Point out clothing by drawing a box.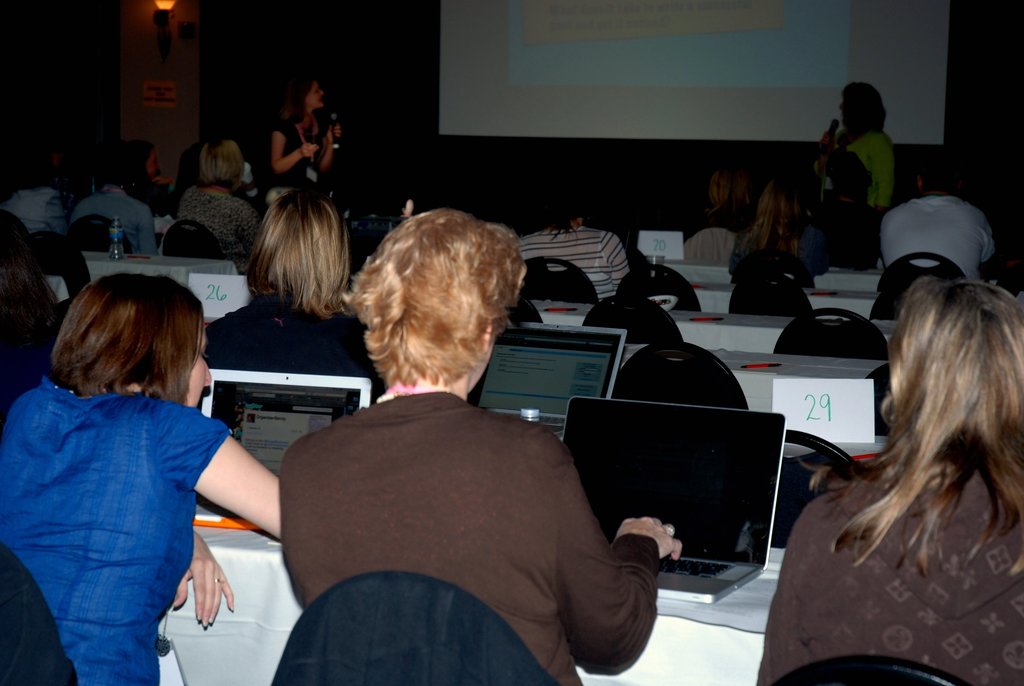
x1=173, y1=188, x2=250, y2=301.
